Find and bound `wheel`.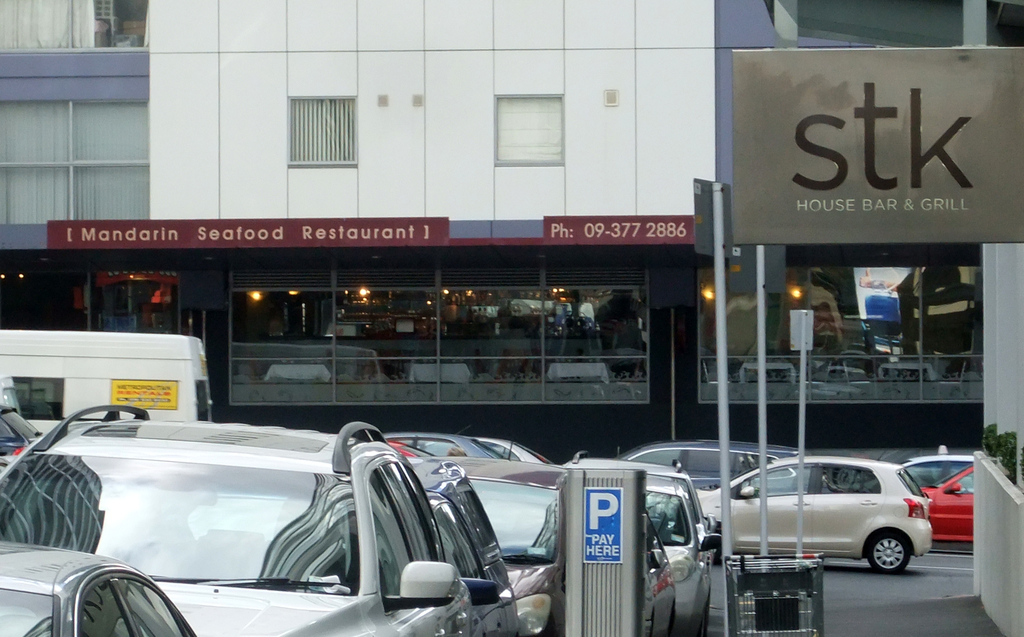
Bound: locate(694, 599, 707, 636).
